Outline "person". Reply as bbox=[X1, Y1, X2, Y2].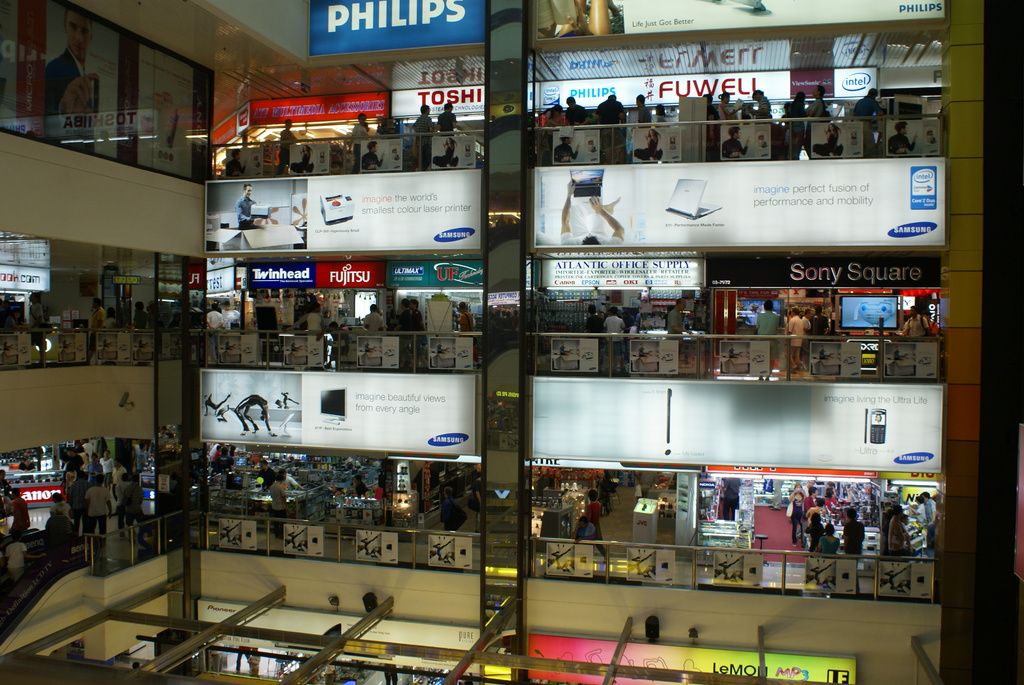
bbox=[570, 517, 593, 542].
